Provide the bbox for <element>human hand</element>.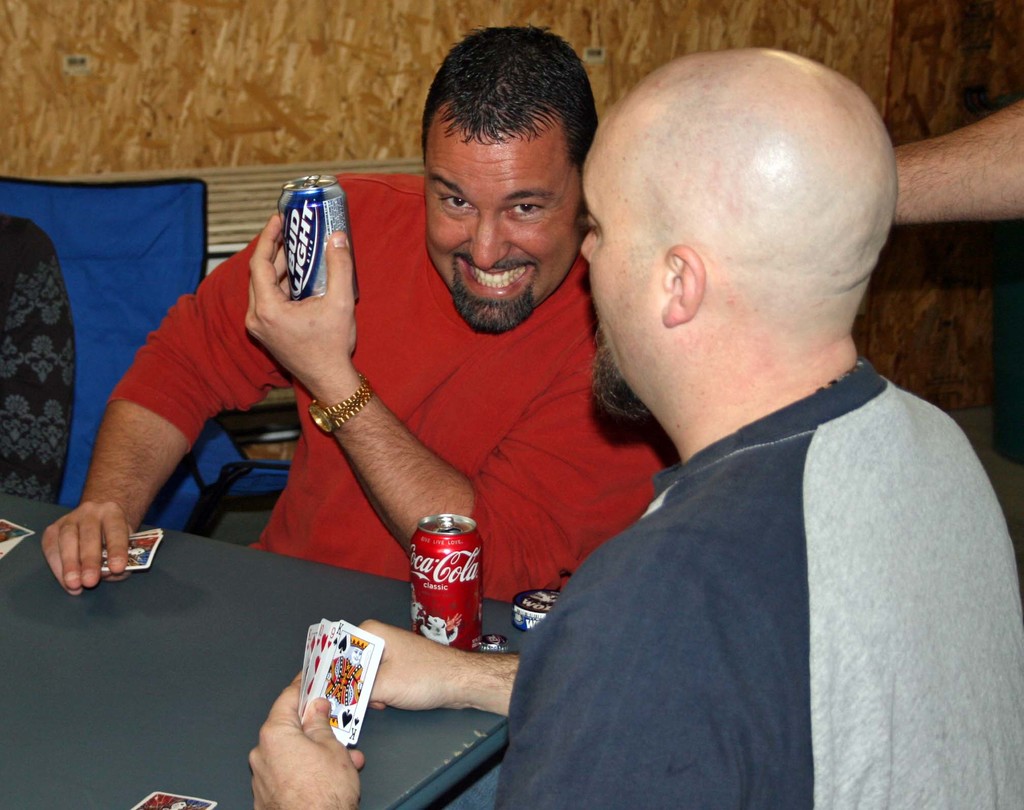
{"left": 253, "top": 676, "right": 349, "bottom": 806}.
